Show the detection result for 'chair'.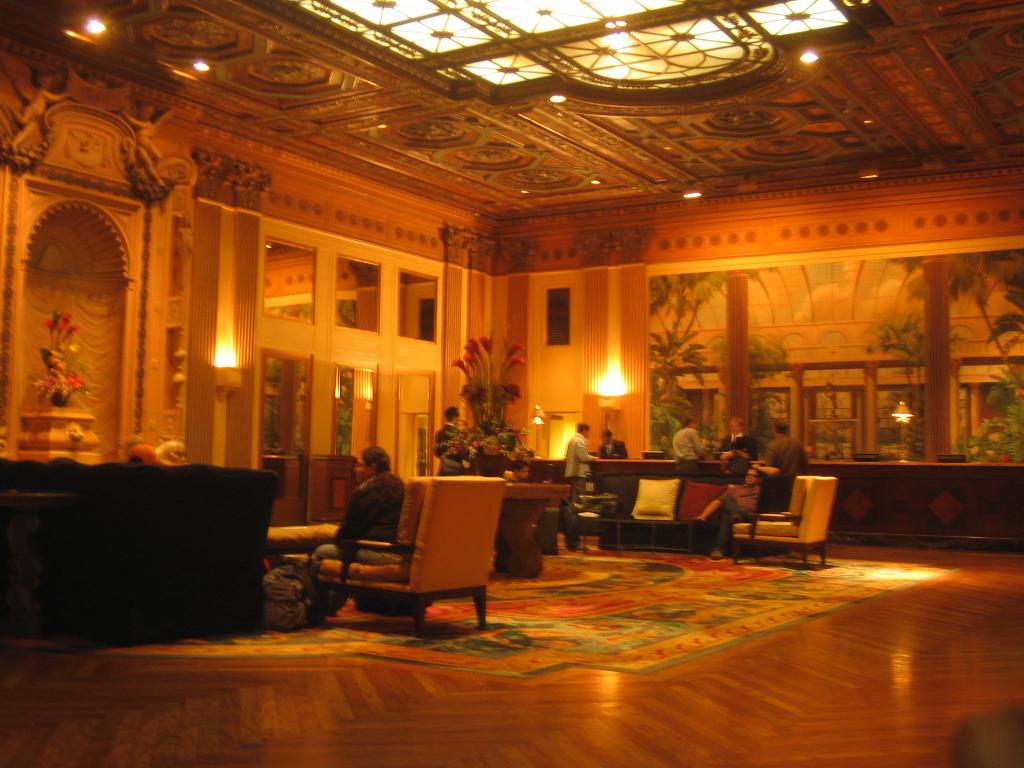
region(500, 468, 609, 556).
